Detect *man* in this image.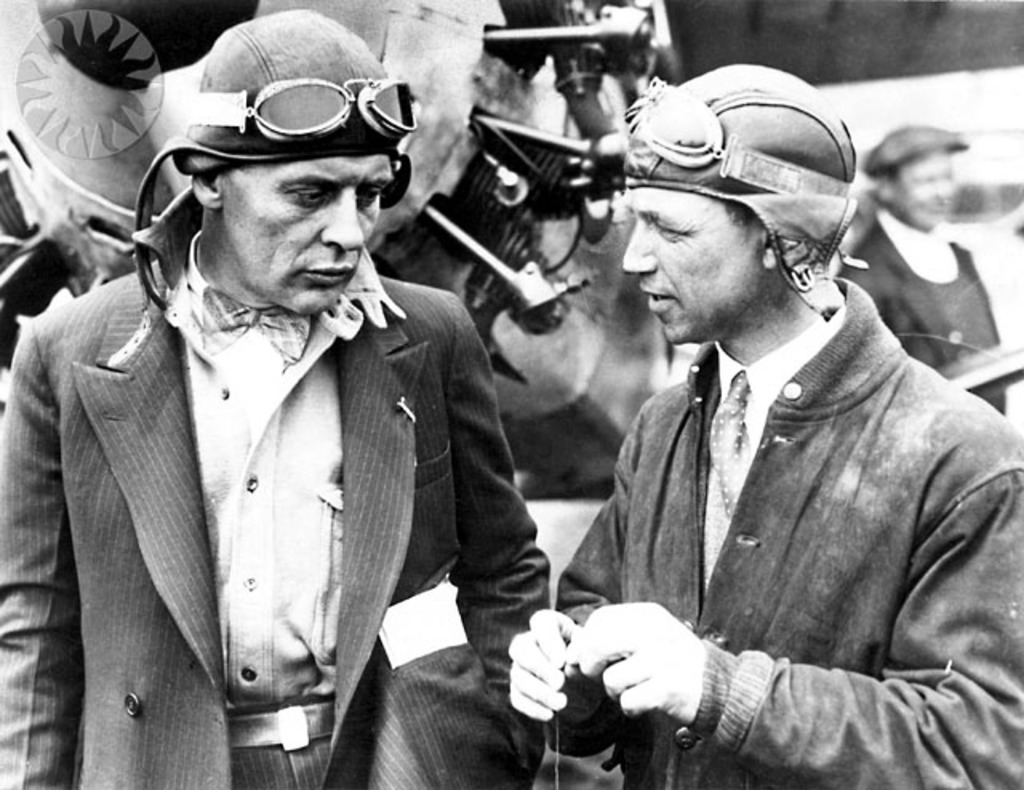
Detection: locate(834, 123, 1010, 417).
